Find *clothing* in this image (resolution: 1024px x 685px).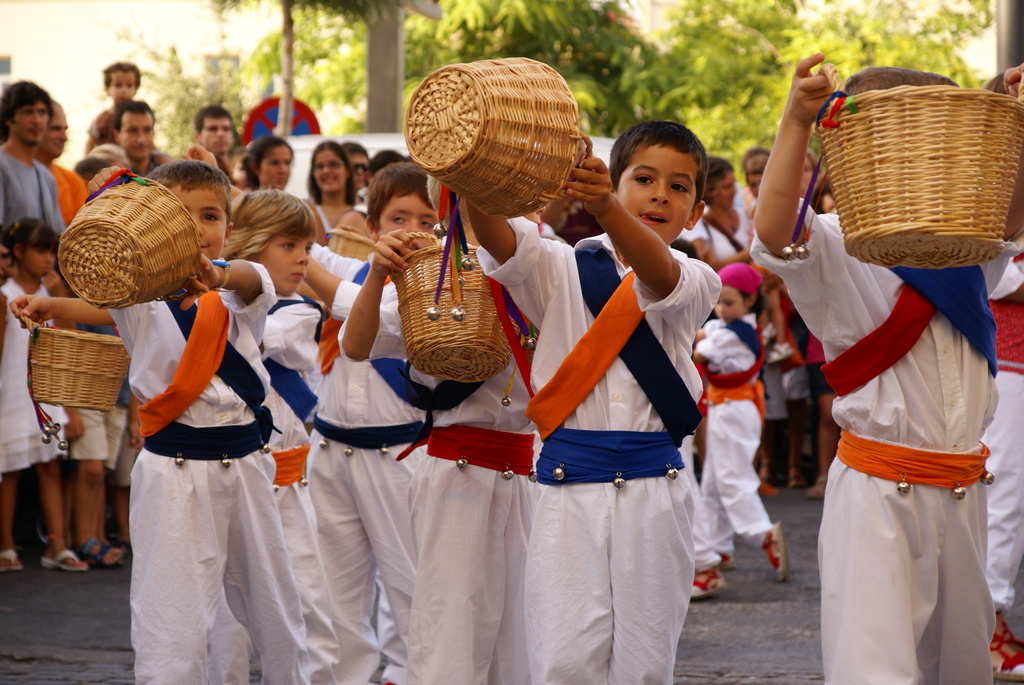
bbox=[470, 213, 724, 684].
